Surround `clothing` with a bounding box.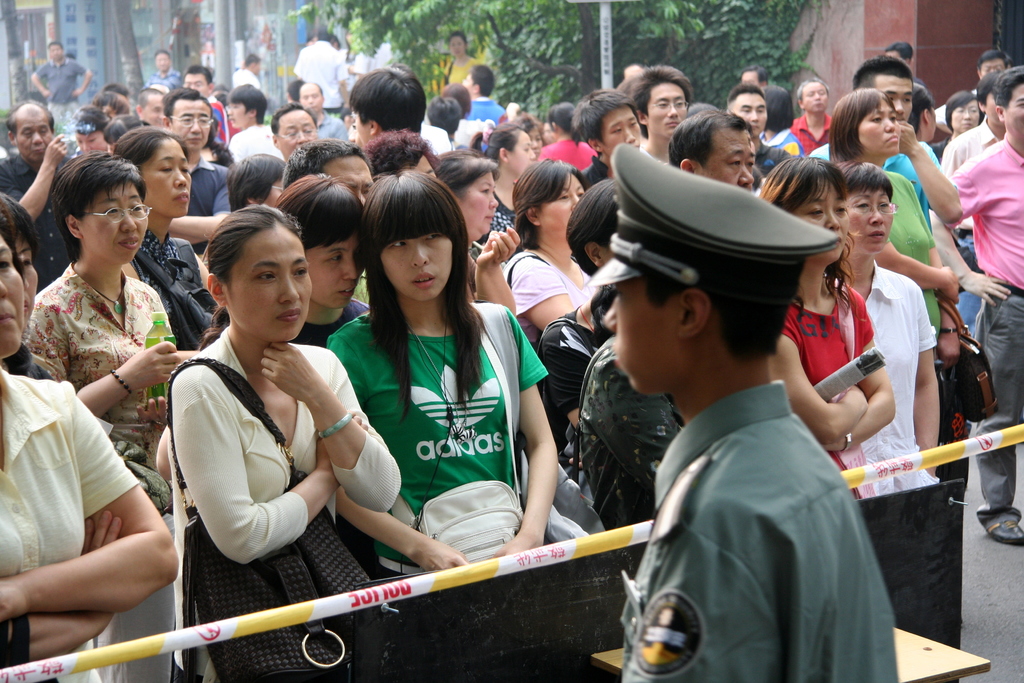
detection(776, 283, 872, 481).
